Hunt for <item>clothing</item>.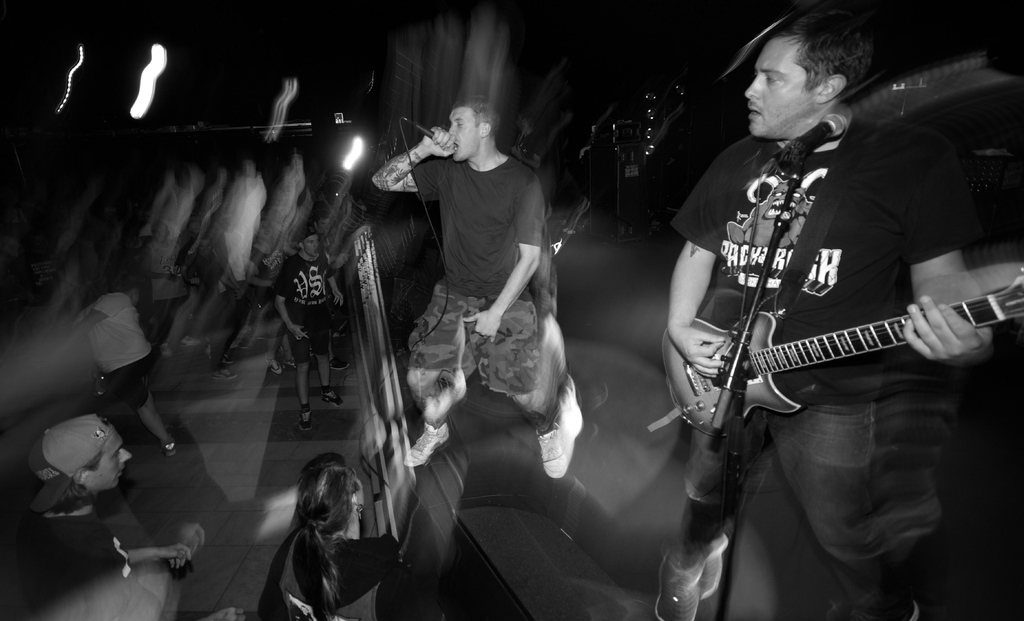
Hunted down at 409 158 554 413.
